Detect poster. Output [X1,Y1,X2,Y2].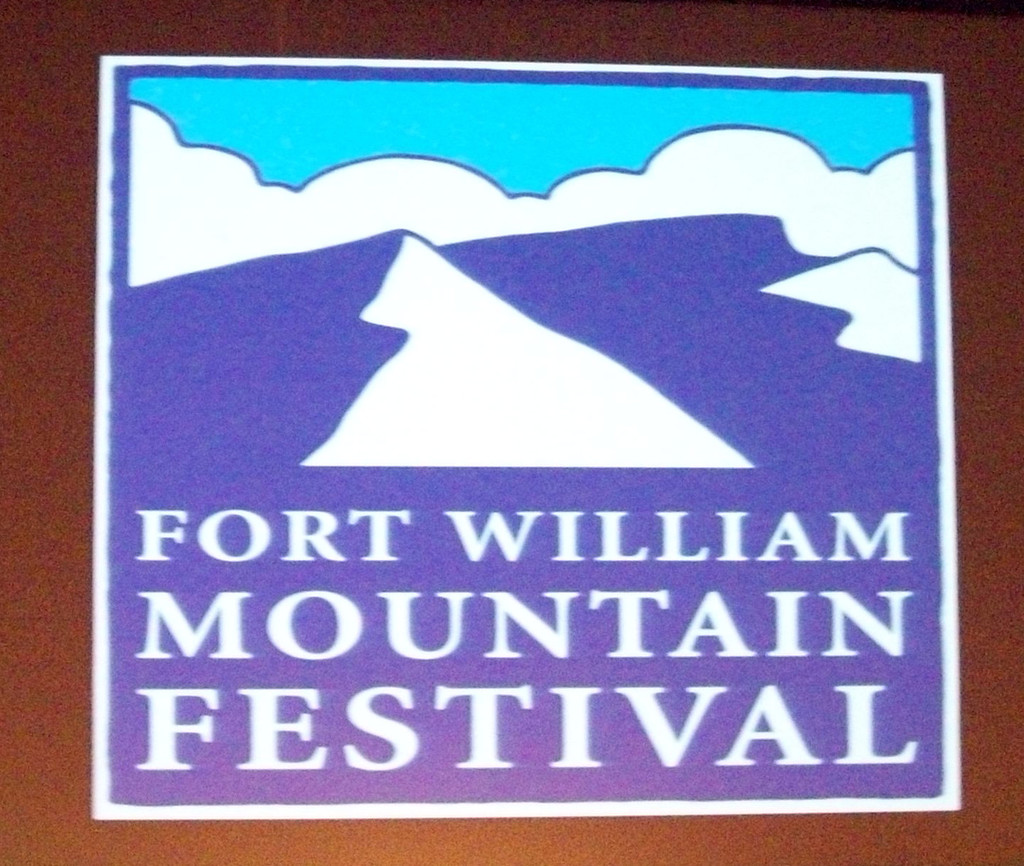
[93,56,958,815].
